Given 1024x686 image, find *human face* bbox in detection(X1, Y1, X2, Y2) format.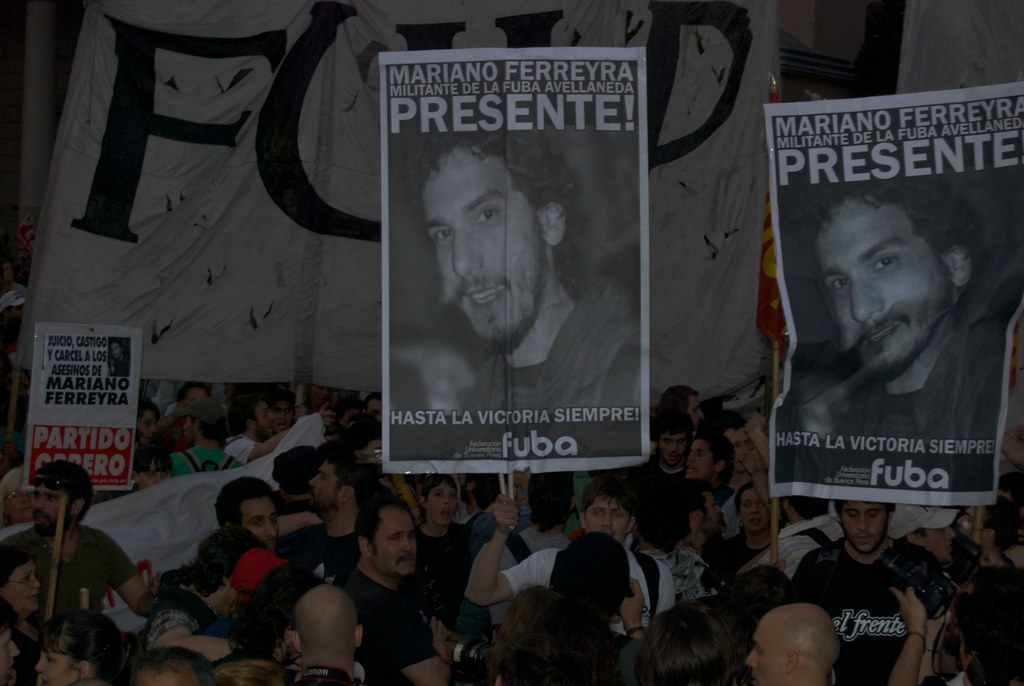
detection(747, 619, 778, 685).
